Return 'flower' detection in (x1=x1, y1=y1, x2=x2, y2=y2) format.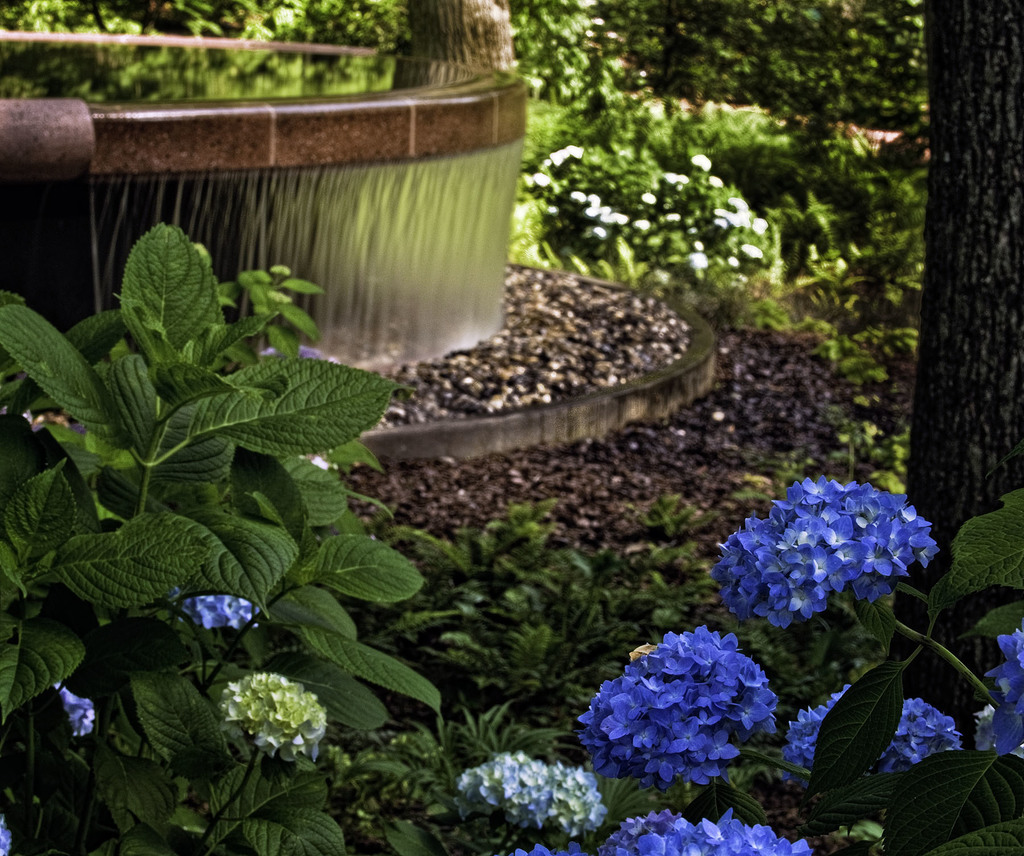
(x1=209, y1=669, x2=335, y2=760).
